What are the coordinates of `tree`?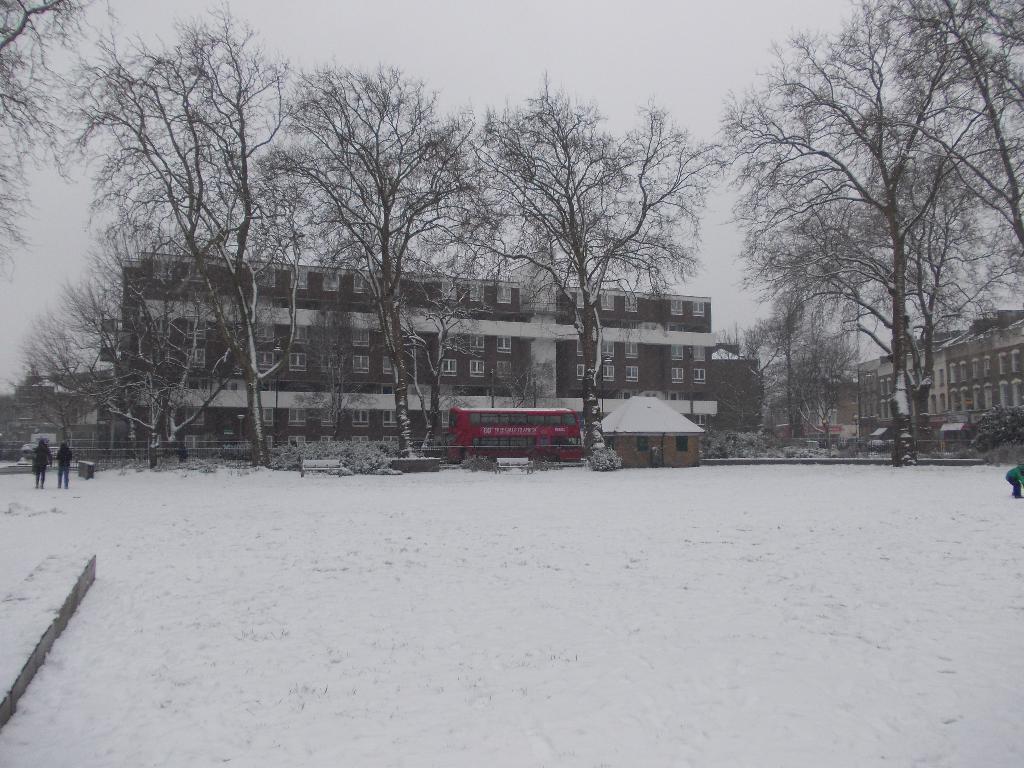
Rect(90, 3, 280, 464).
